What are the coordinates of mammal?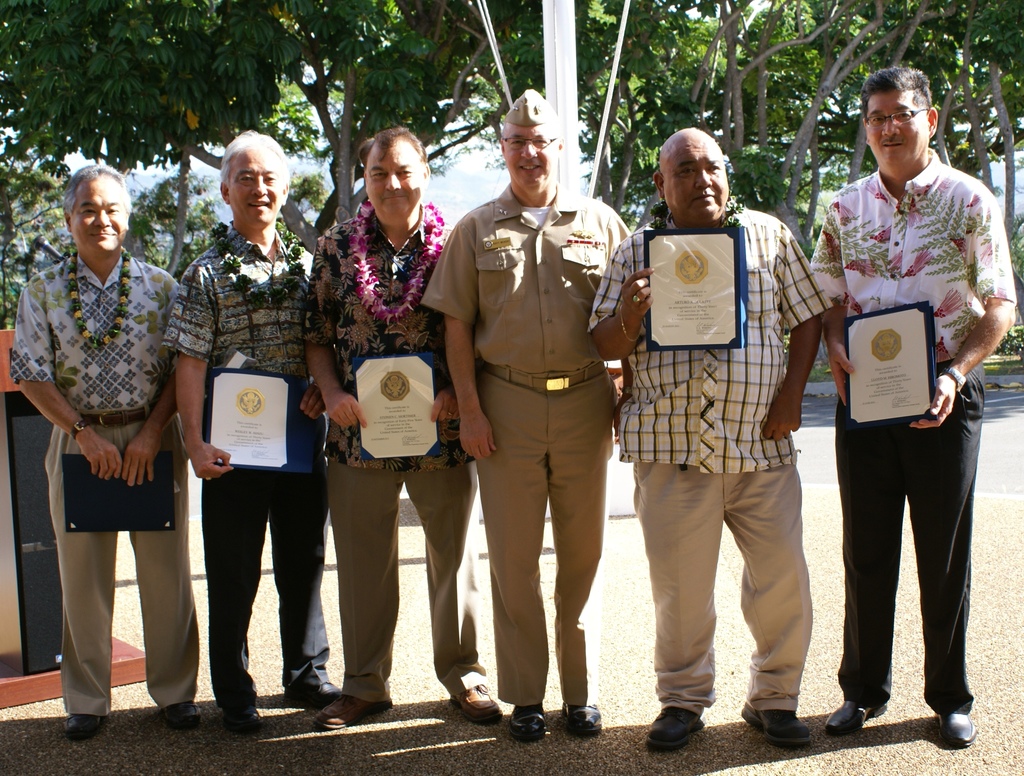
bbox=[806, 63, 1016, 745].
